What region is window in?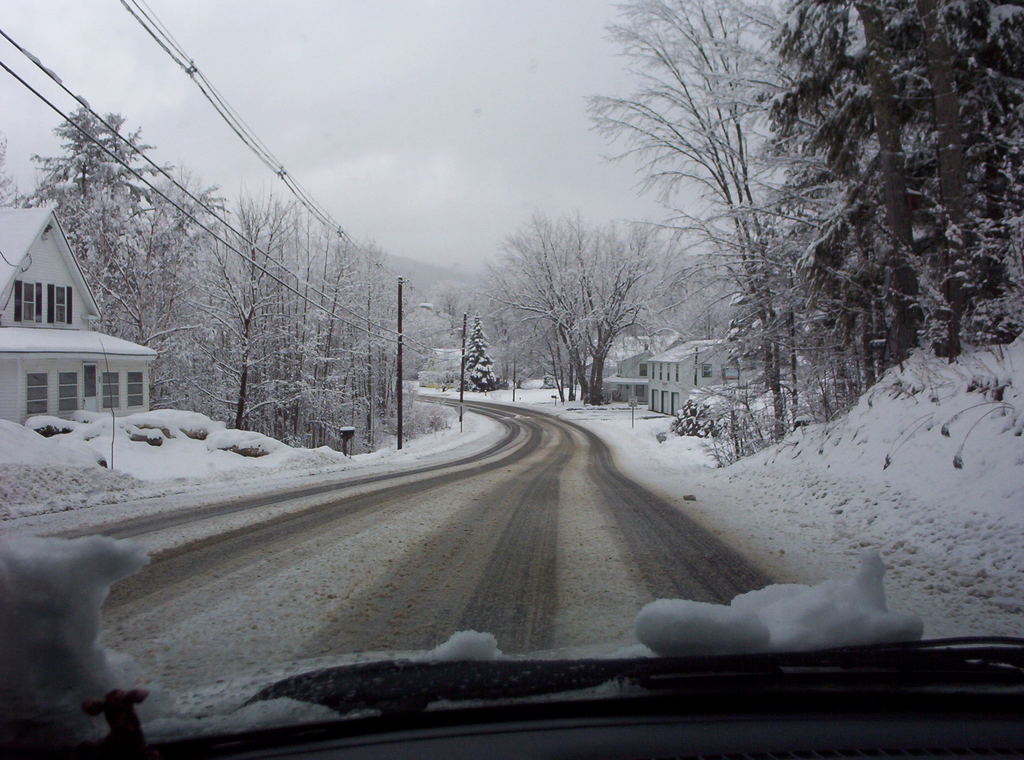
{"x1": 59, "y1": 373, "x2": 77, "y2": 412}.
